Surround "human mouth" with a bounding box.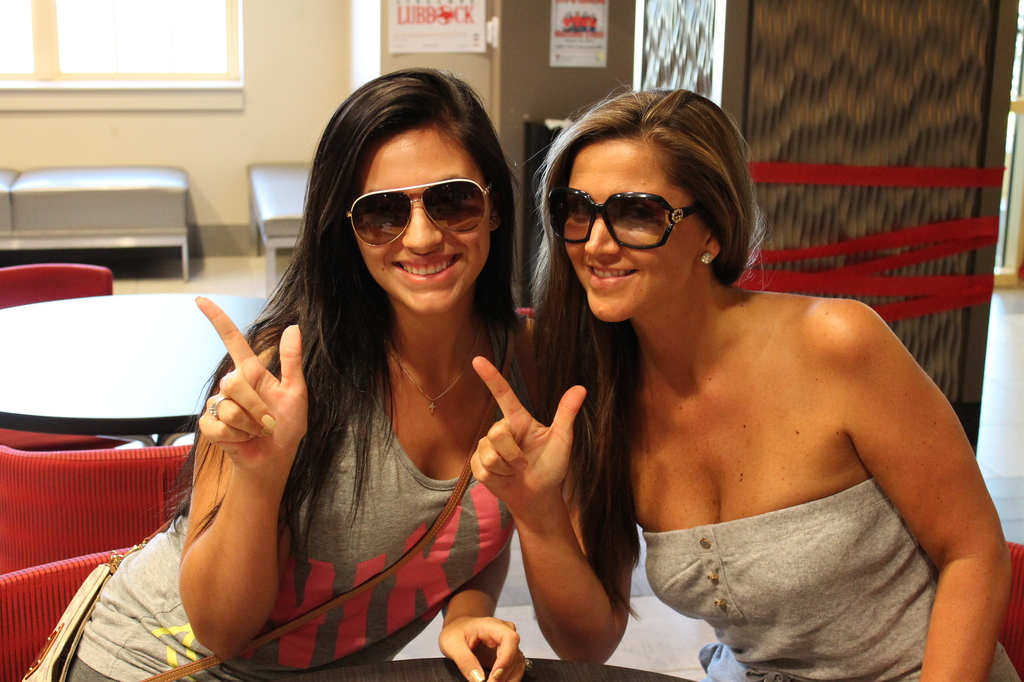
(x1=391, y1=253, x2=469, y2=288).
